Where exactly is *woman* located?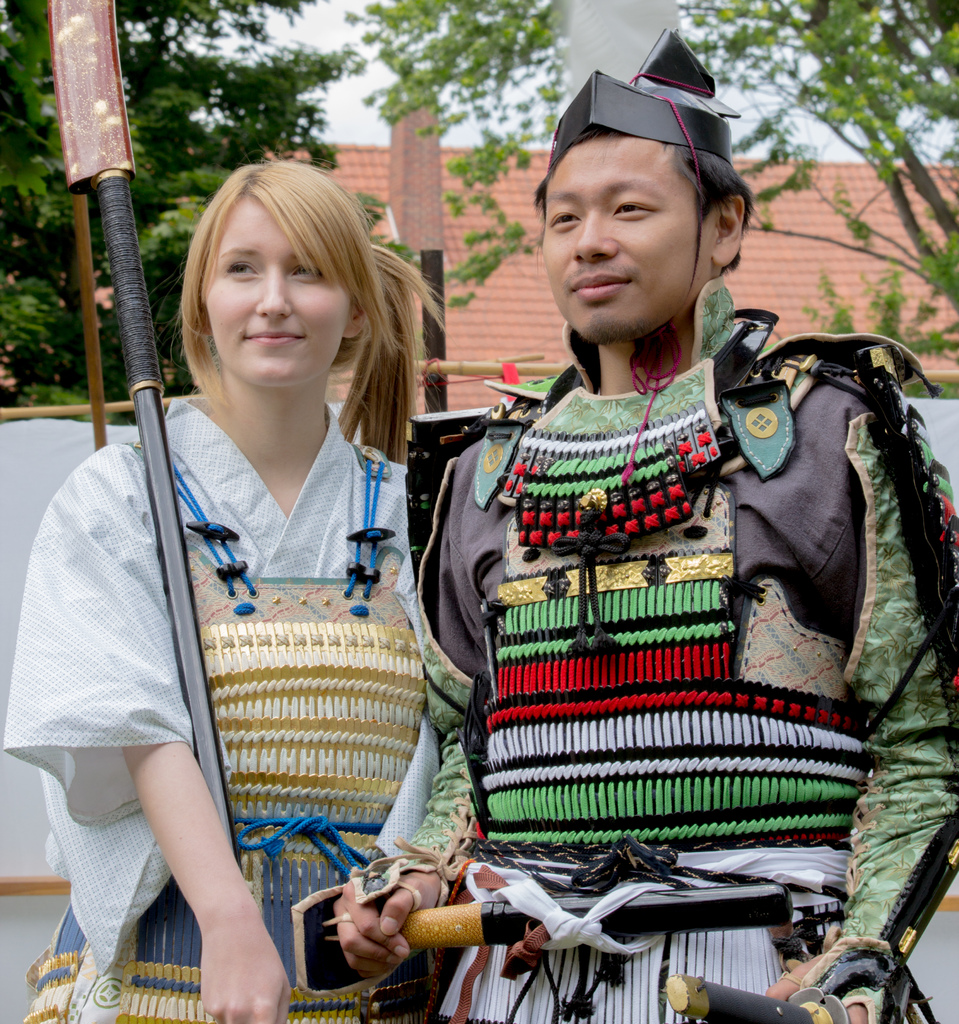
Its bounding box is BBox(31, 148, 491, 991).
